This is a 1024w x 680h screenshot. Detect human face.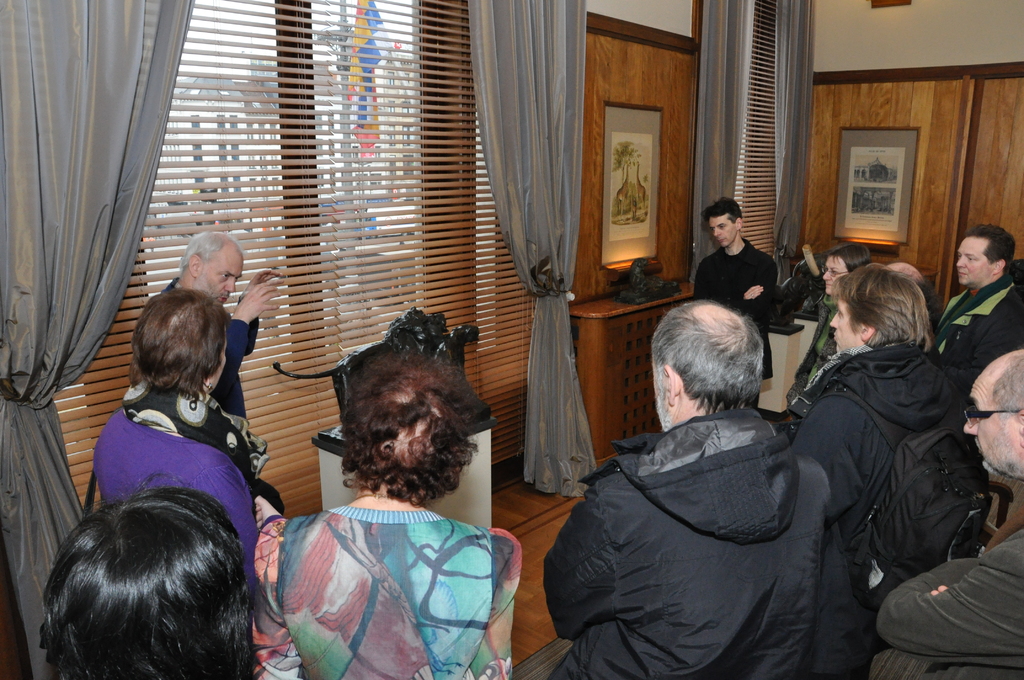
region(829, 293, 858, 350).
